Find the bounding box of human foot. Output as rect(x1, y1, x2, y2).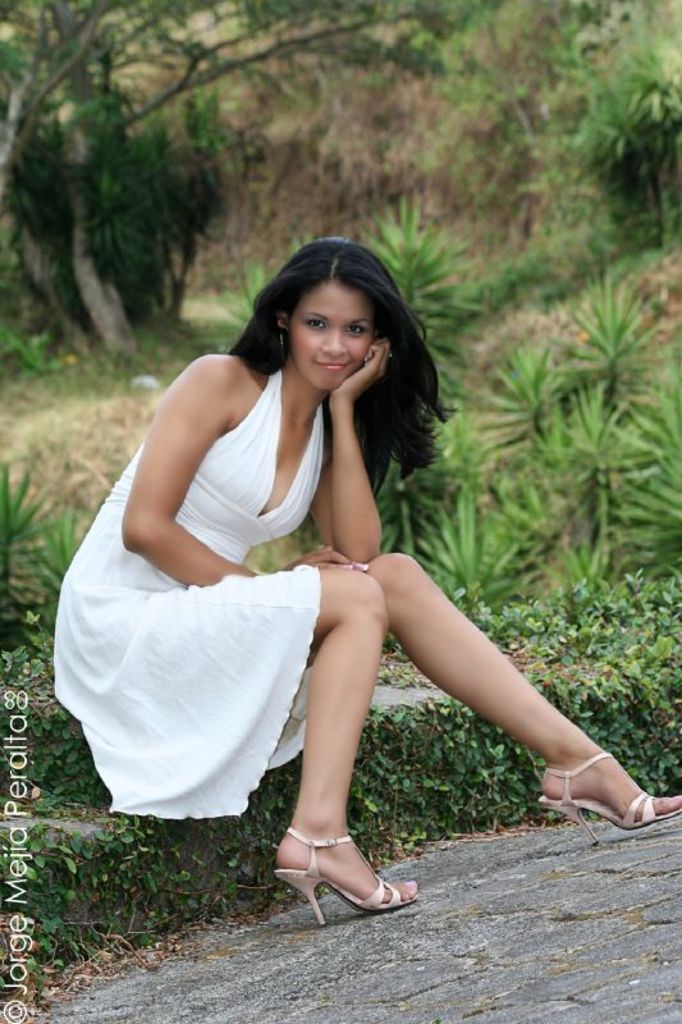
rect(271, 792, 415, 904).
